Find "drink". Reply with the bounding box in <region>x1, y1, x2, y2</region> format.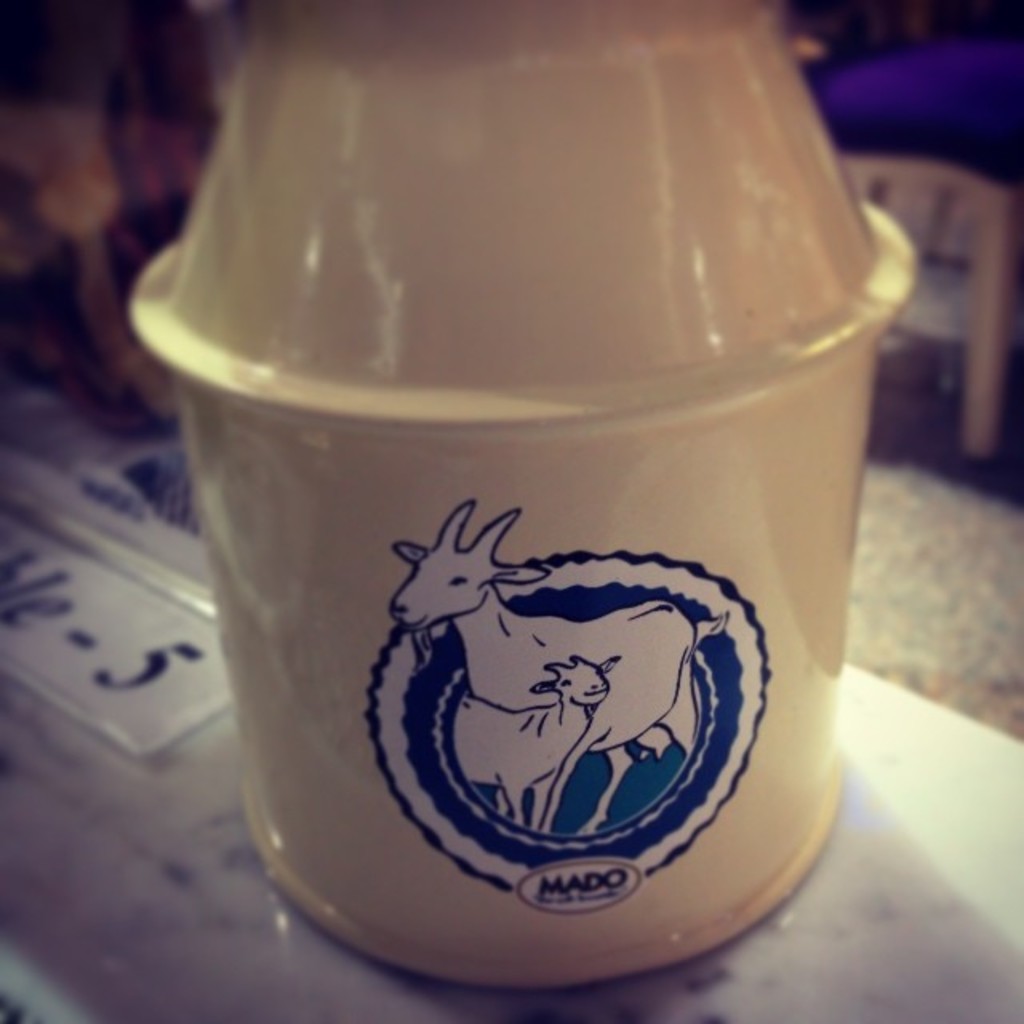
<region>125, 3, 925, 992</region>.
